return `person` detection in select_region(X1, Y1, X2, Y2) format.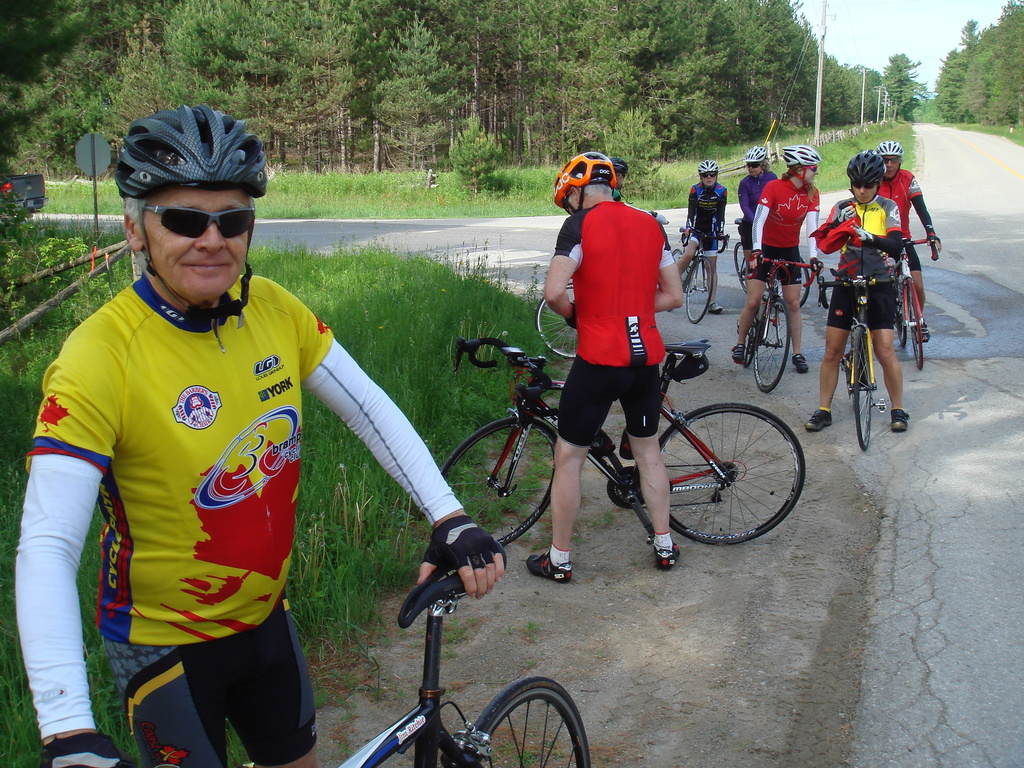
select_region(872, 143, 931, 353).
